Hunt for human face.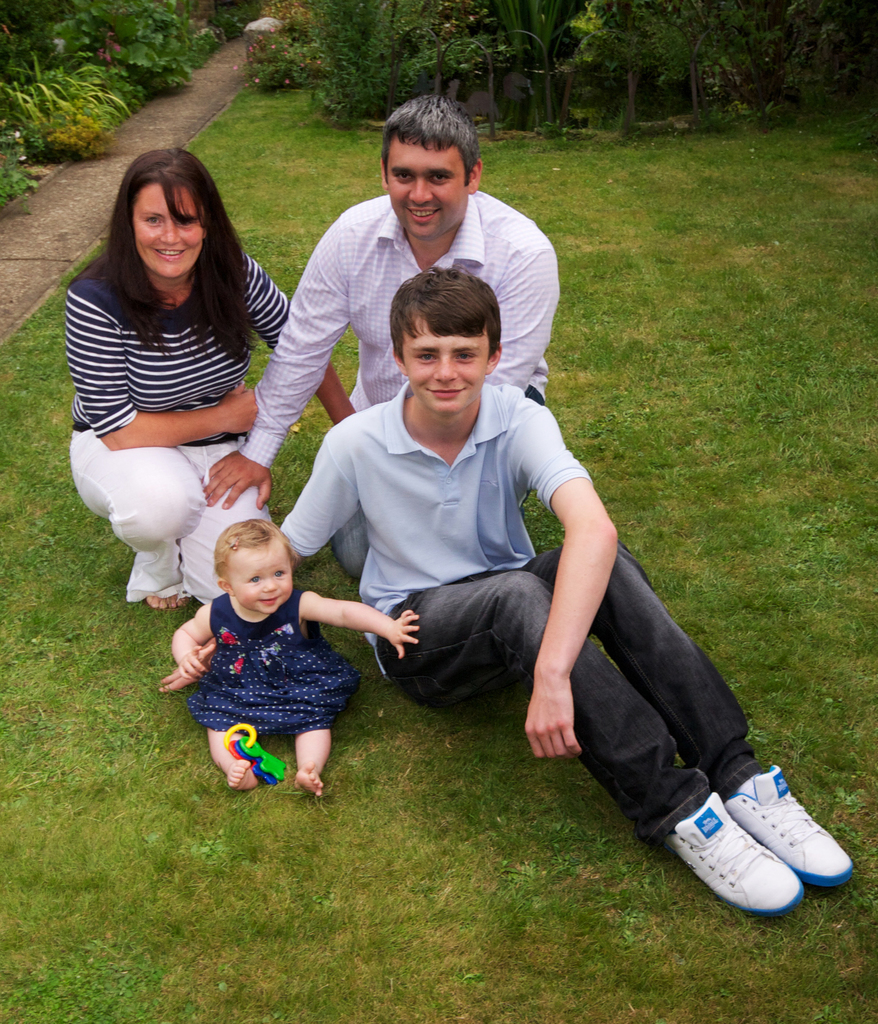
Hunted down at 133:185:202:276.
